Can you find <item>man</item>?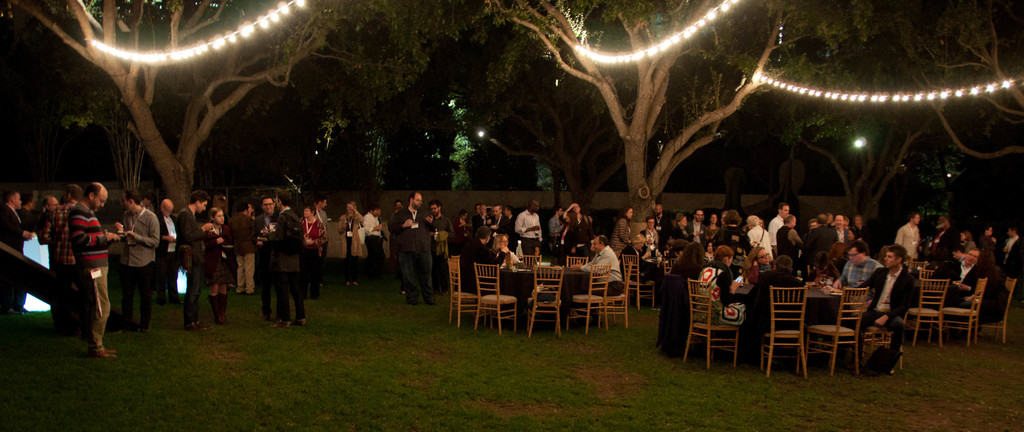
Yes, bounding box: x1=453 y1=227 x2=493 y2=288.
